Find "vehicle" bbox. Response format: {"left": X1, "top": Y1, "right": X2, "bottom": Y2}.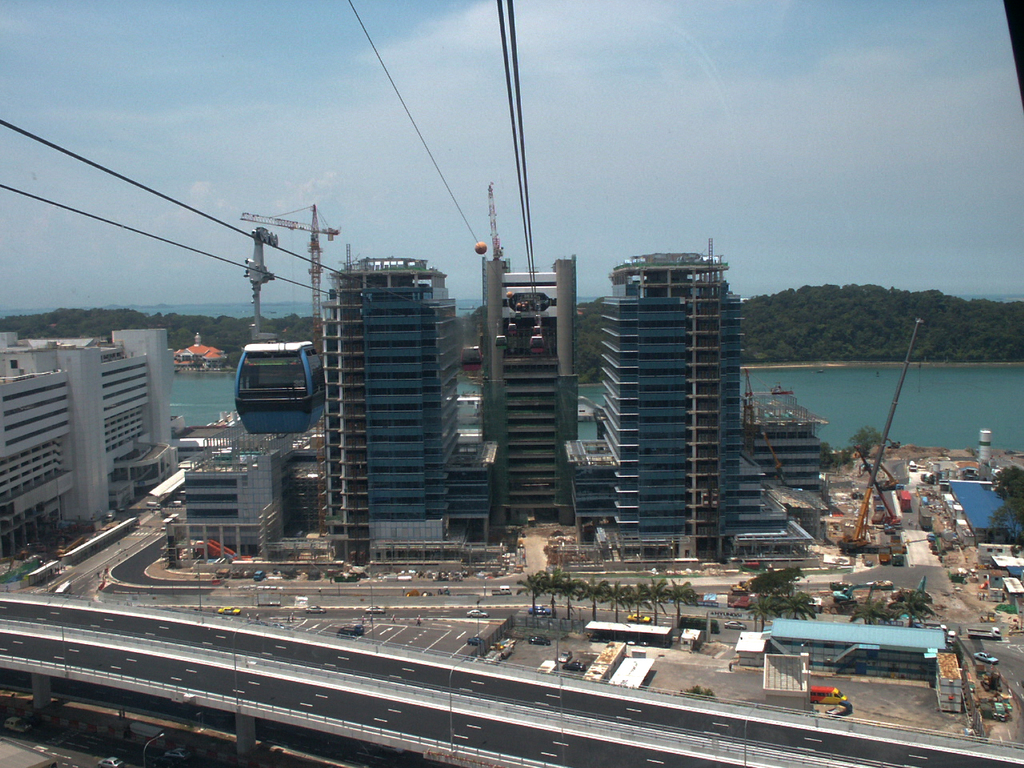
{"left": 214, "top": 604, "right": 240, "bottom": 618}.
